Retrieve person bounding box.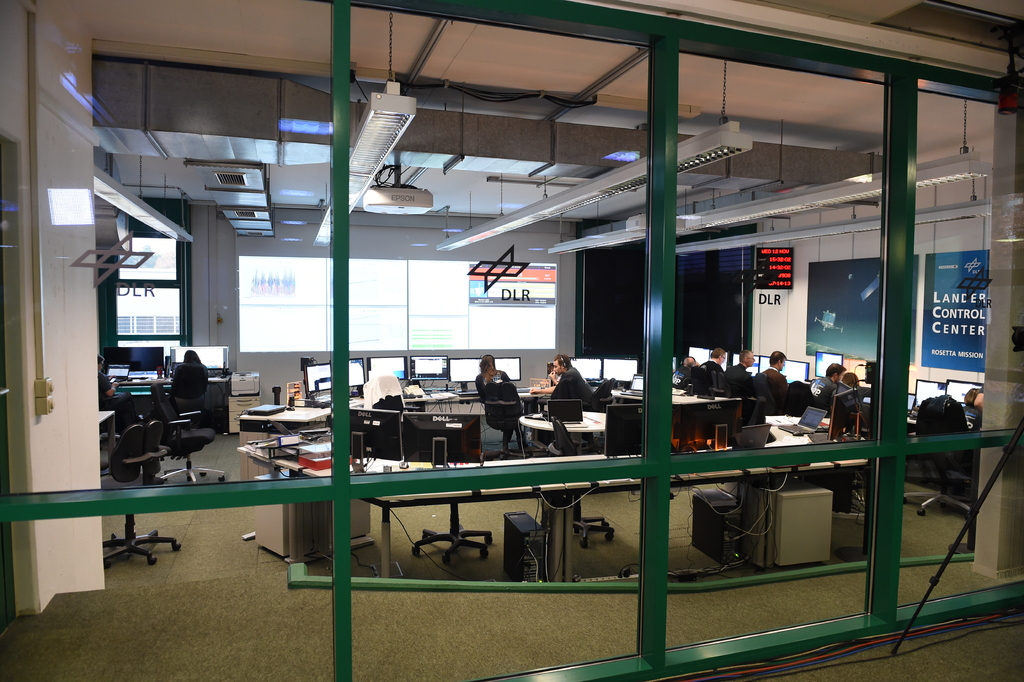
Bounding box: detection(659, 345, 722, 399).
